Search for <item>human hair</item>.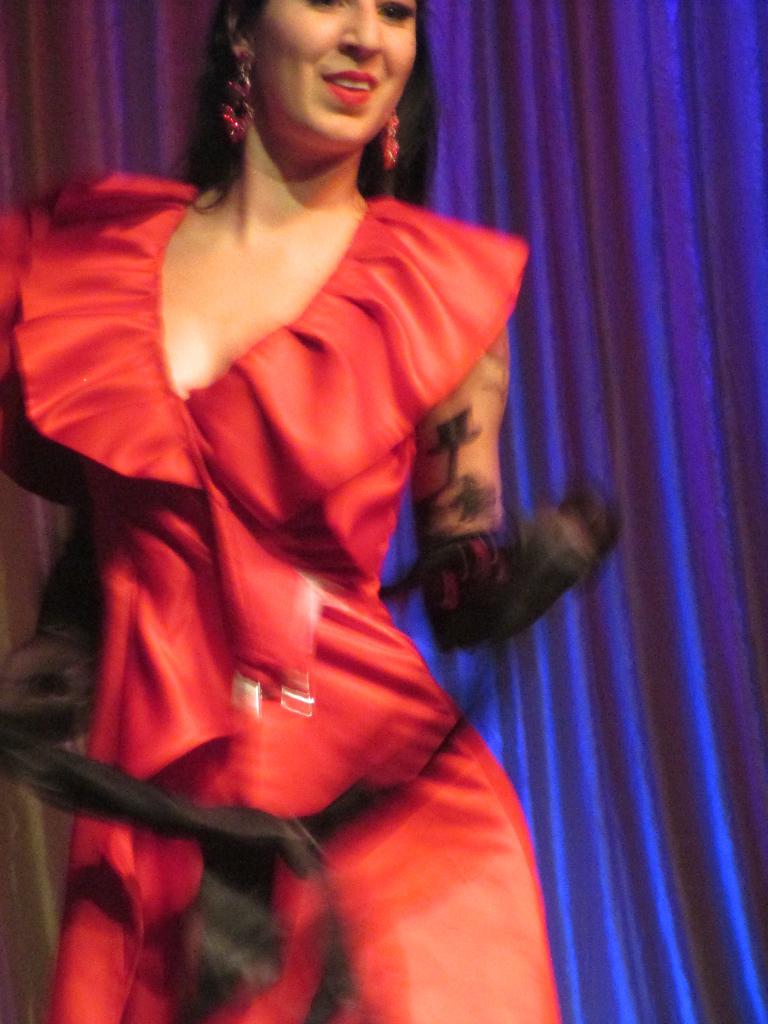
Found at bbox(182, 9, 443, 189).
